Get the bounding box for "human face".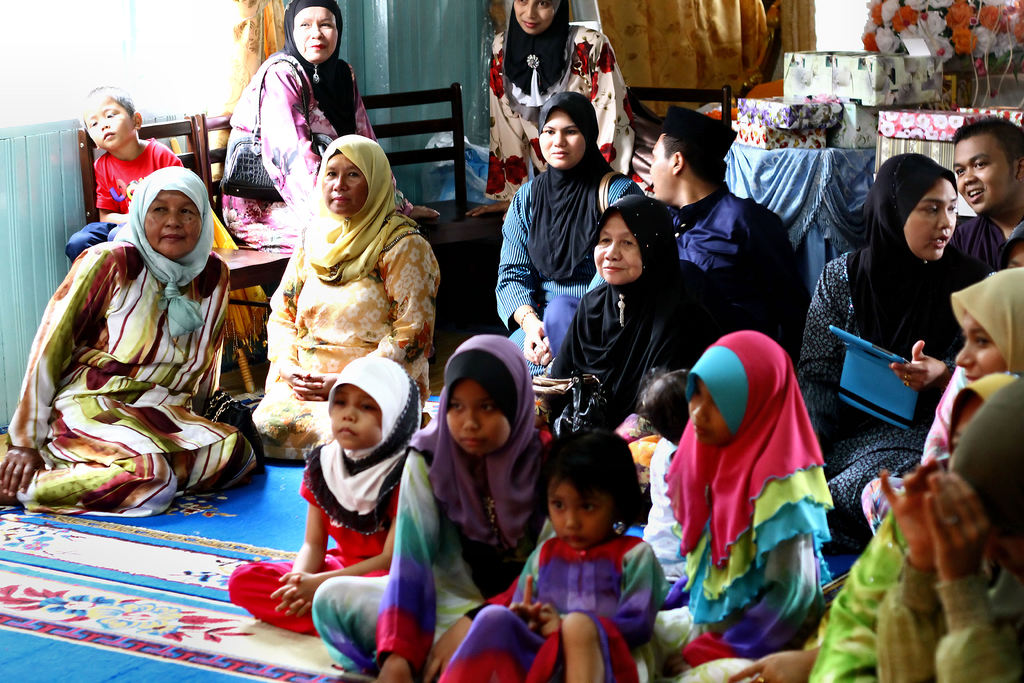
[953, 315, 1004, 382].
